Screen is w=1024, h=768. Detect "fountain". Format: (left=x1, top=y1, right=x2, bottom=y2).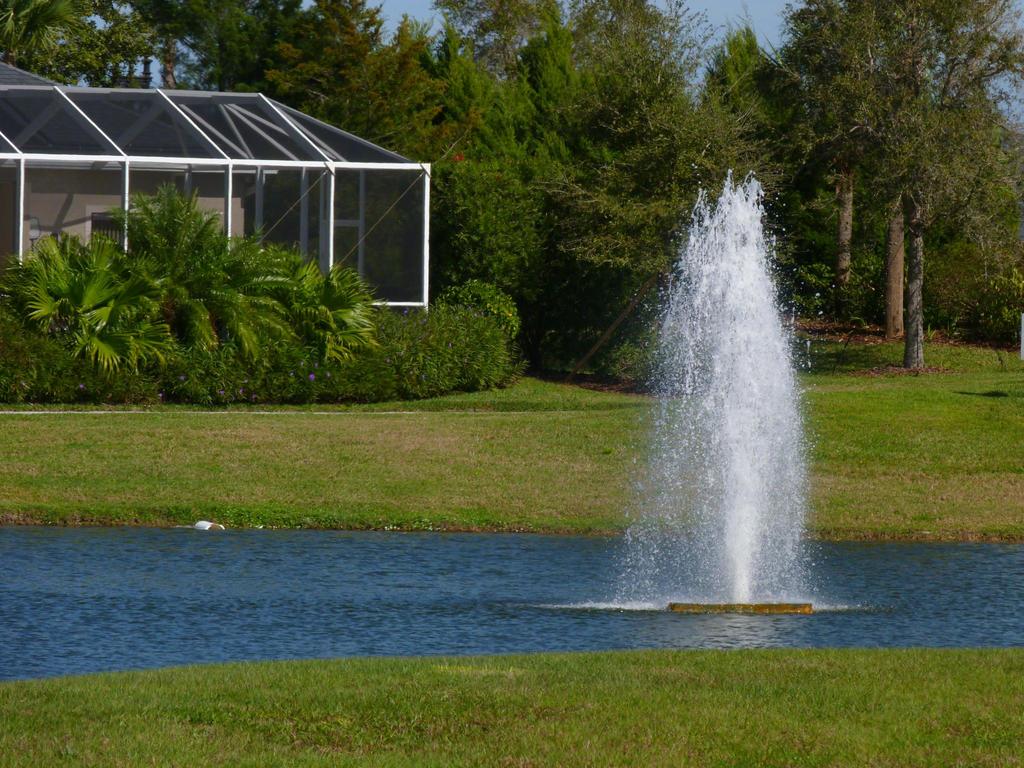
(left=582, top=163, right=842, bottom=612).
